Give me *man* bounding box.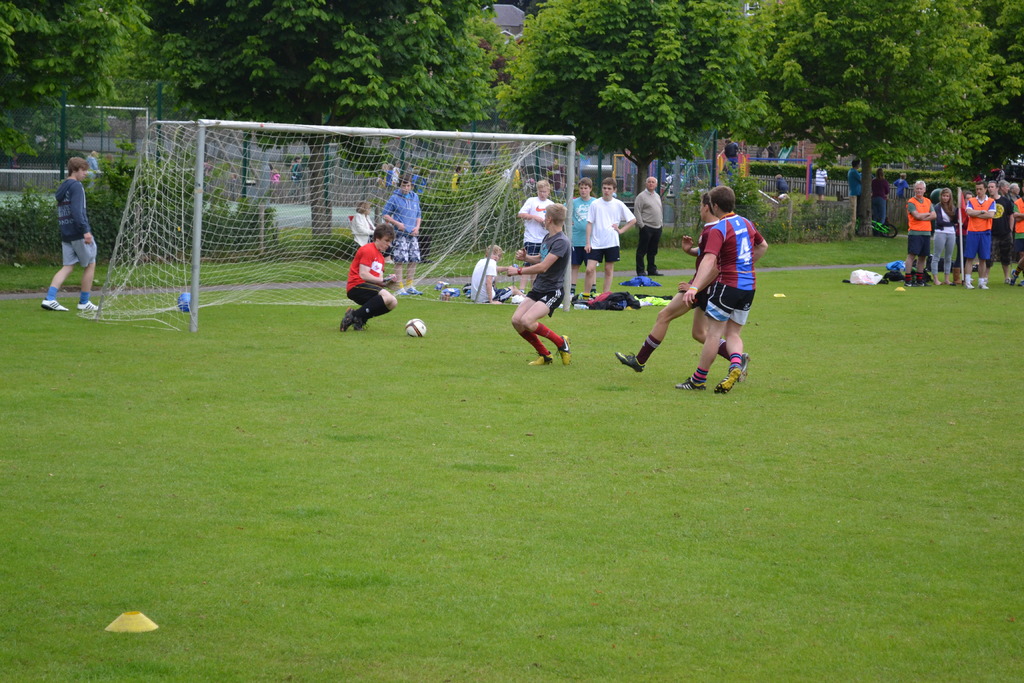
x1=41, y1=156, x2=103, y2=310.
